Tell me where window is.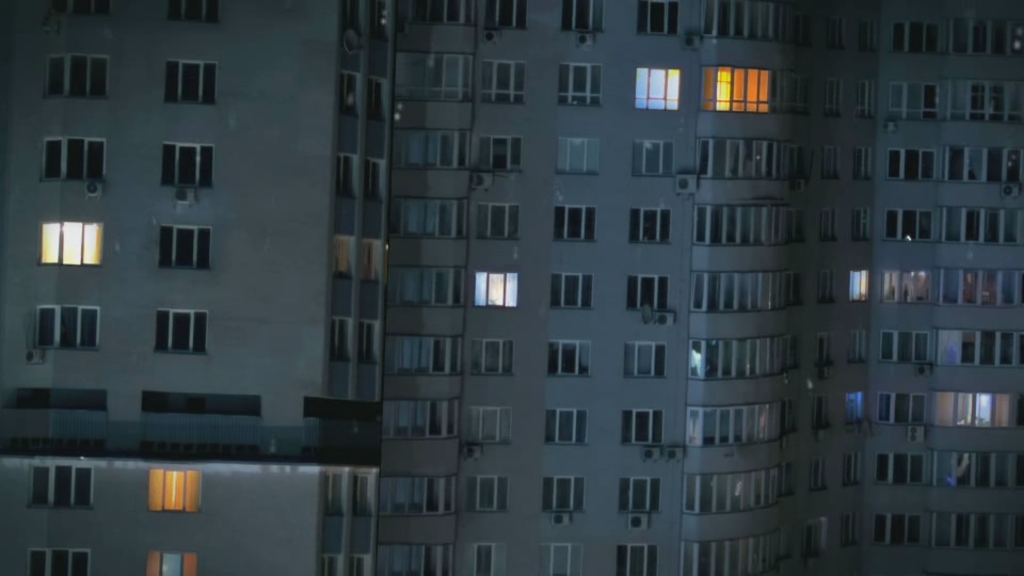
window is at 144:300:208:356.
